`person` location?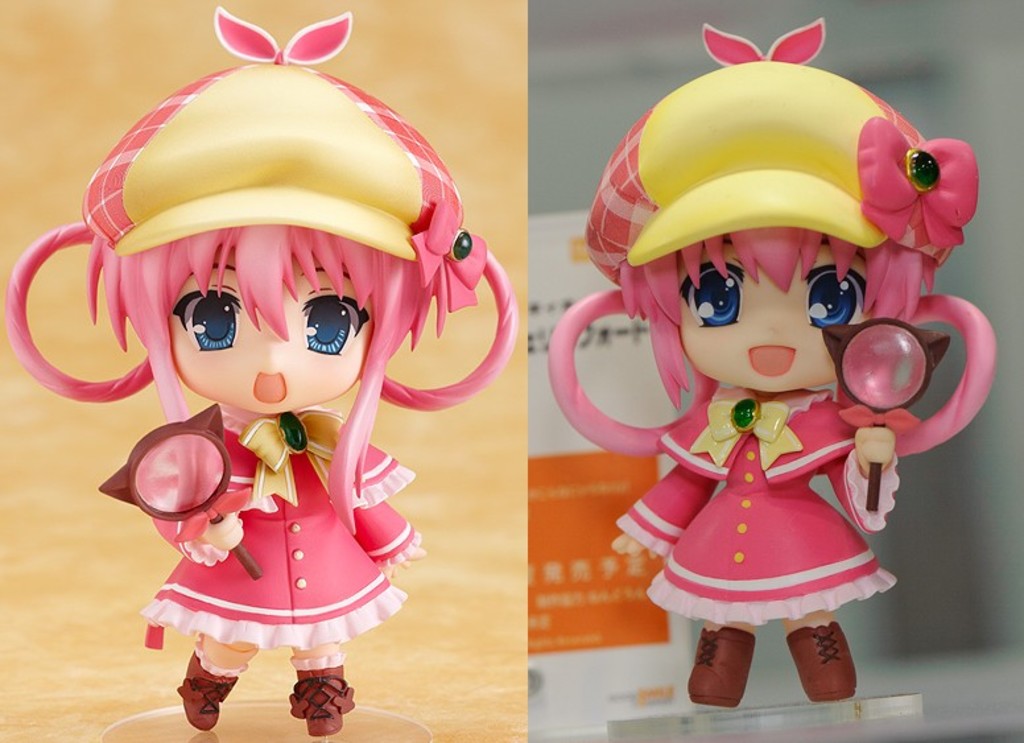
pyautogui.locateOnScreen(546, 17, 999, 706)
